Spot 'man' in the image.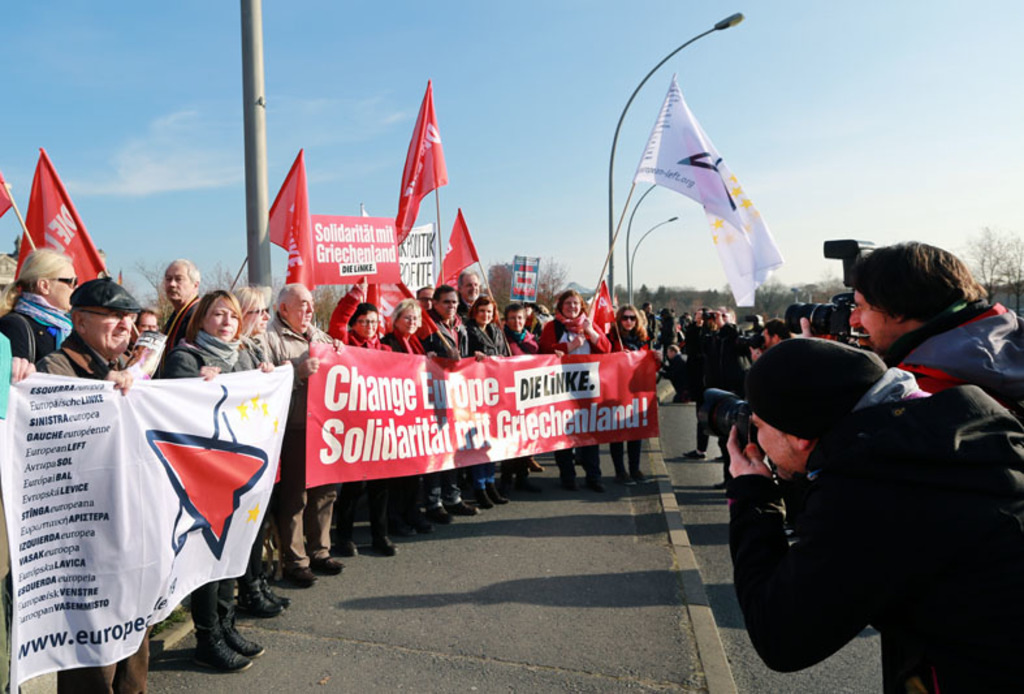
'man' found at x1=156, y1=255, x2=200, y2=376.
